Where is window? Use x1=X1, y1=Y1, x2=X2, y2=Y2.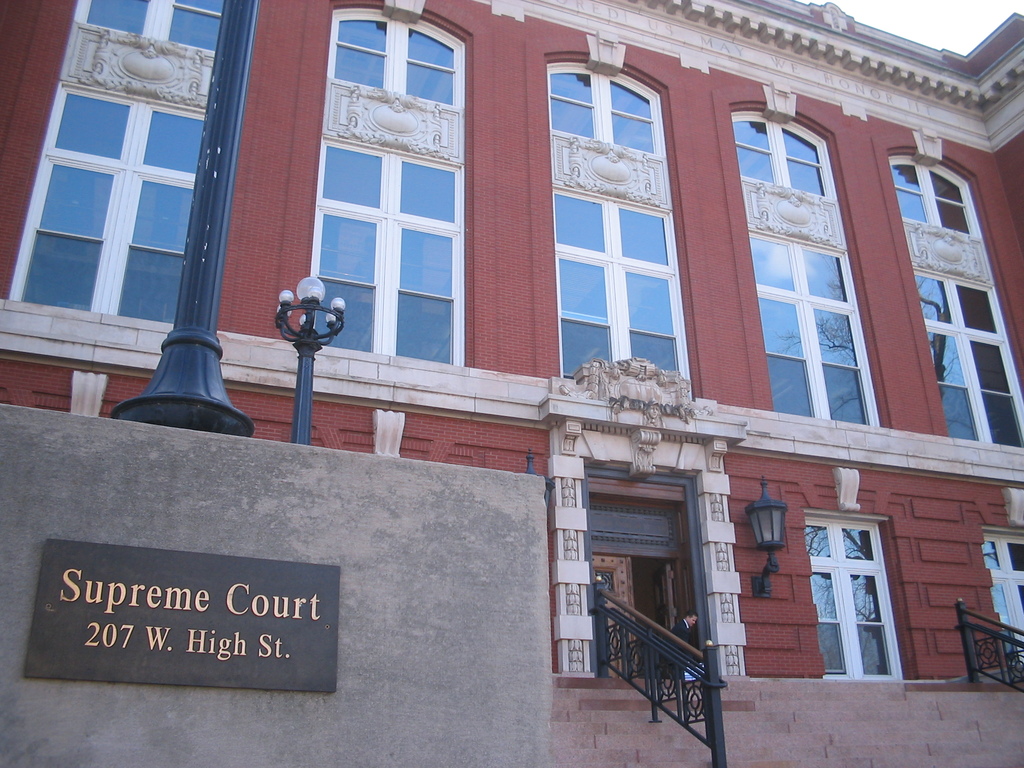
x1=890, y1=155, x2=973, y2=234.
